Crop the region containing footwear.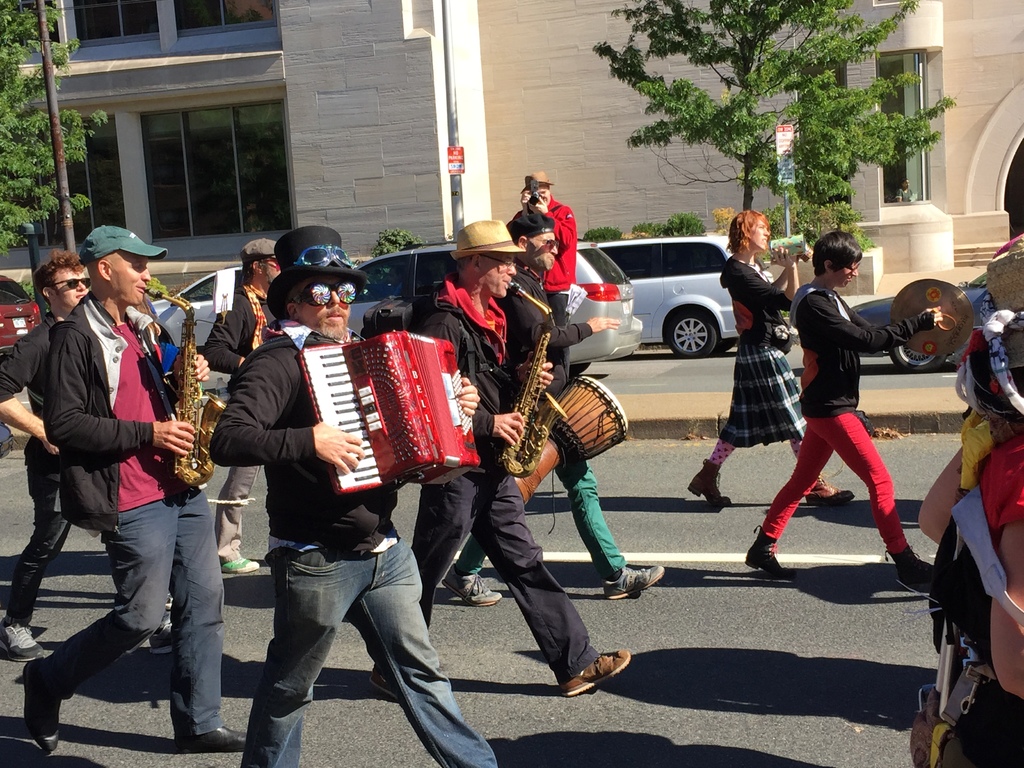
Crop region: 888 547 940 593.
